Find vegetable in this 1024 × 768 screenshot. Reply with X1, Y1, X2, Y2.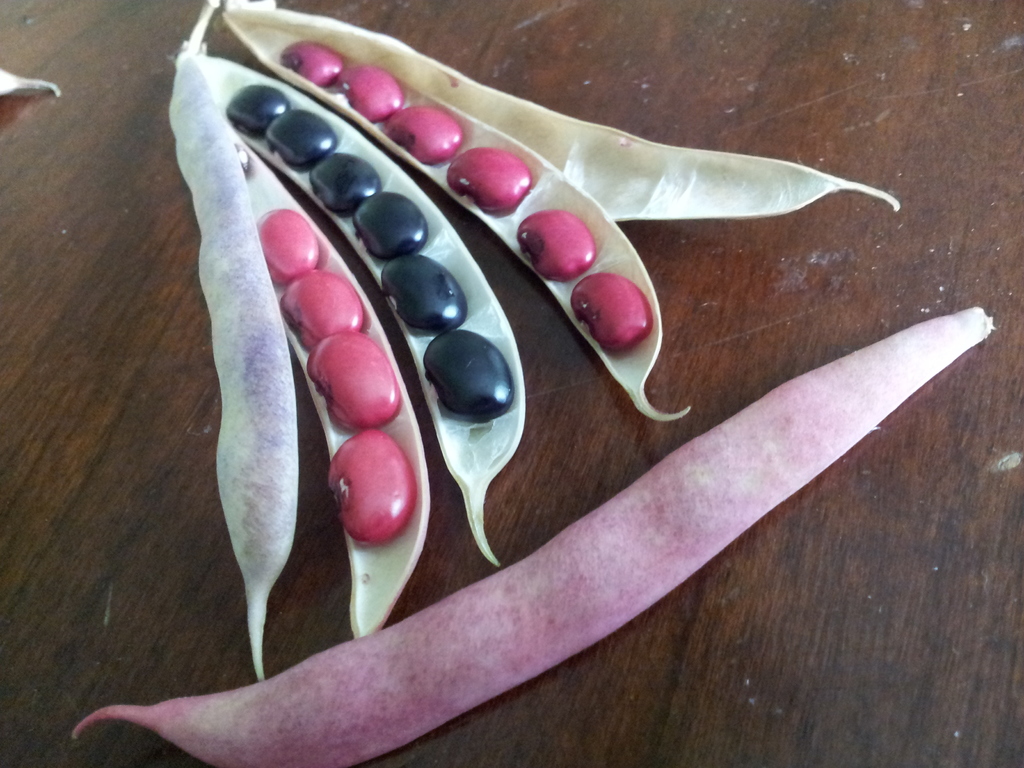
167, 0, 902, 680.
